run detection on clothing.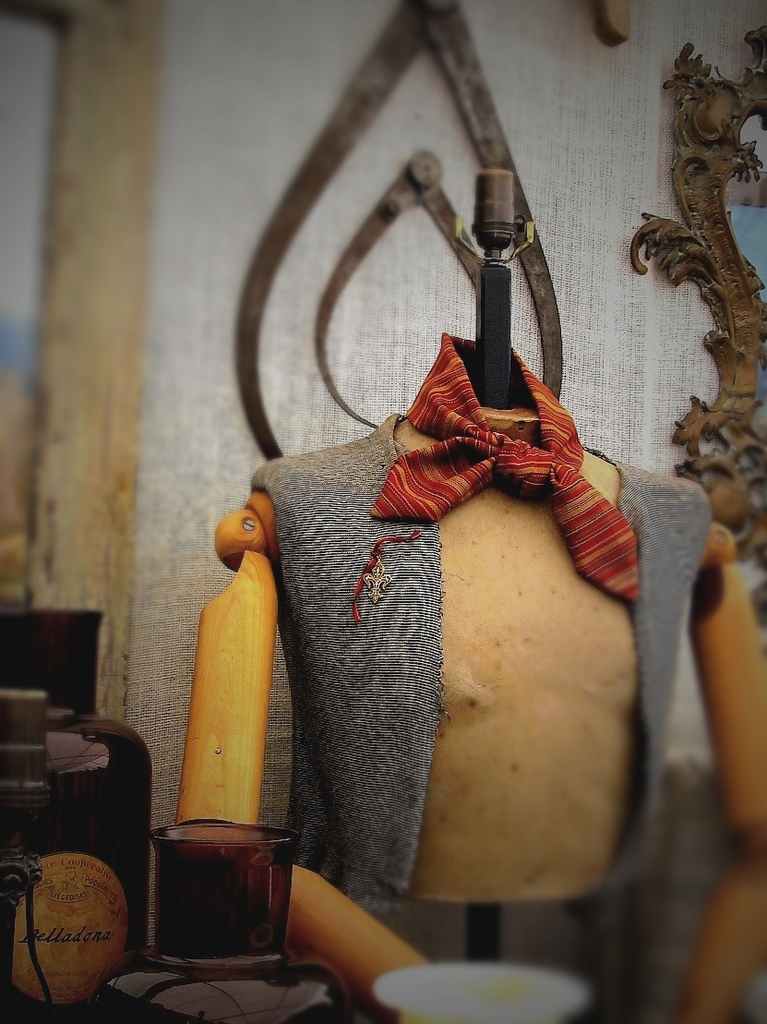
Result: region(190, 328, 678, 950).
